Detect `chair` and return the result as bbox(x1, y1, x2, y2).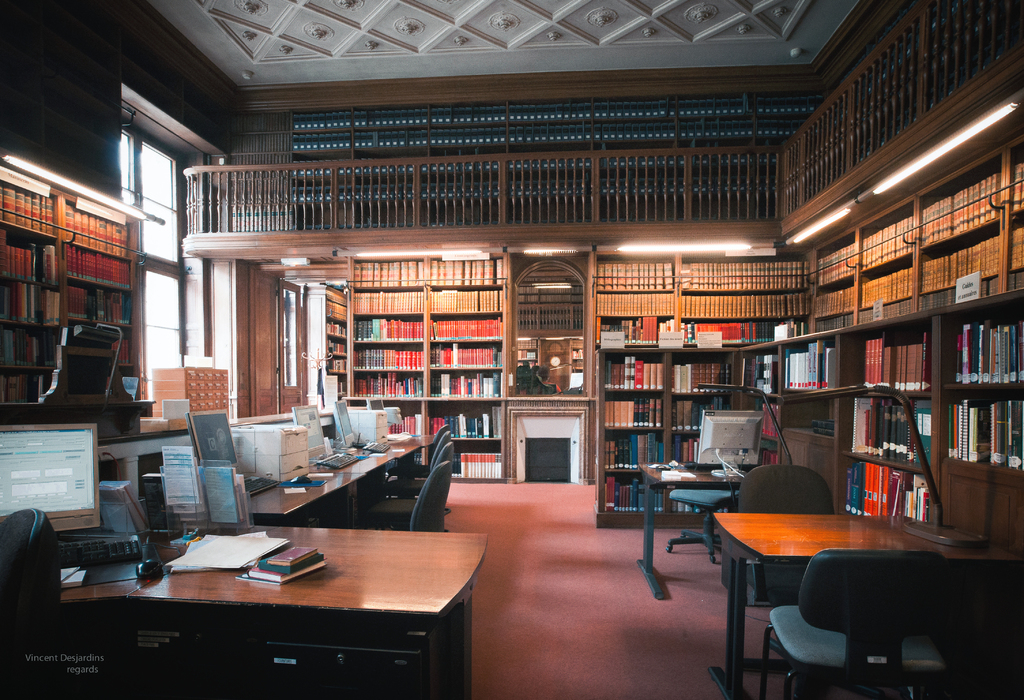
bbox(744, 465, 834, 680).
